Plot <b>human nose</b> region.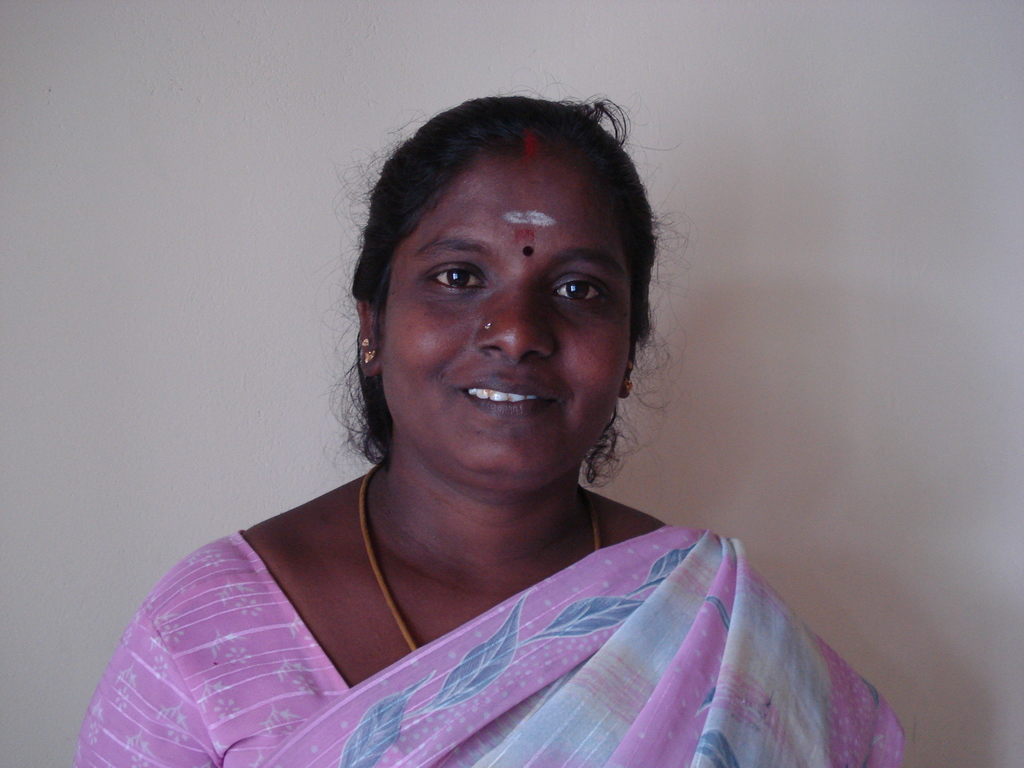
Plotted at box=[473, 275, 564, 362].
